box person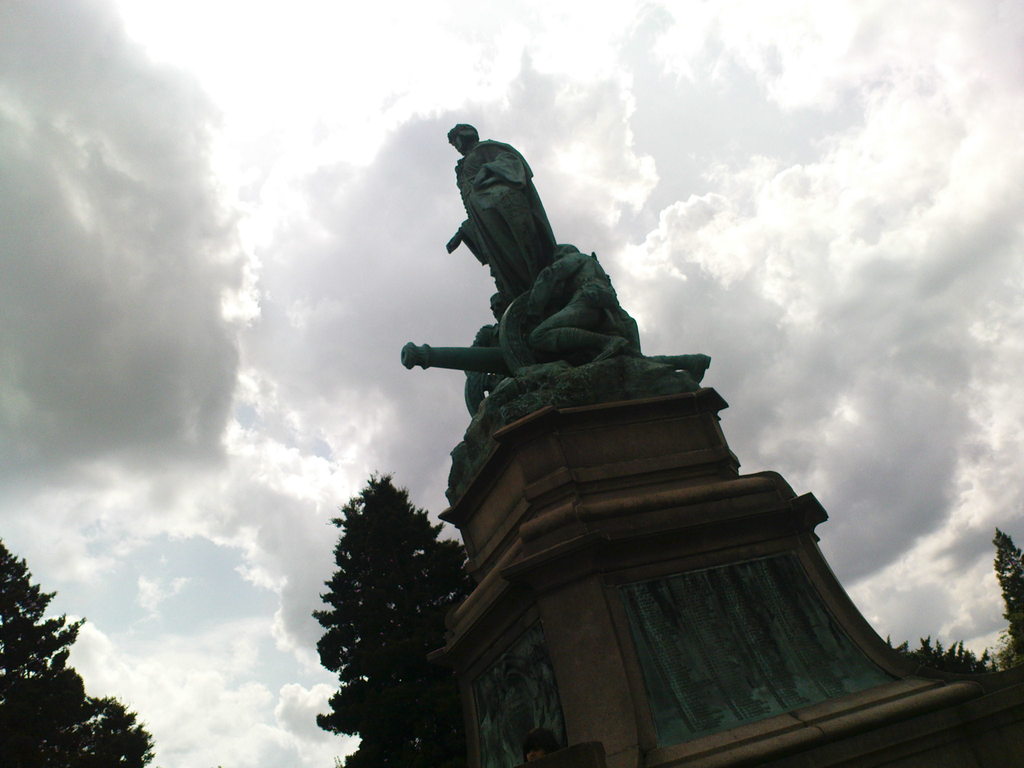
[left=436, top=127, right=569, bottom=299]
